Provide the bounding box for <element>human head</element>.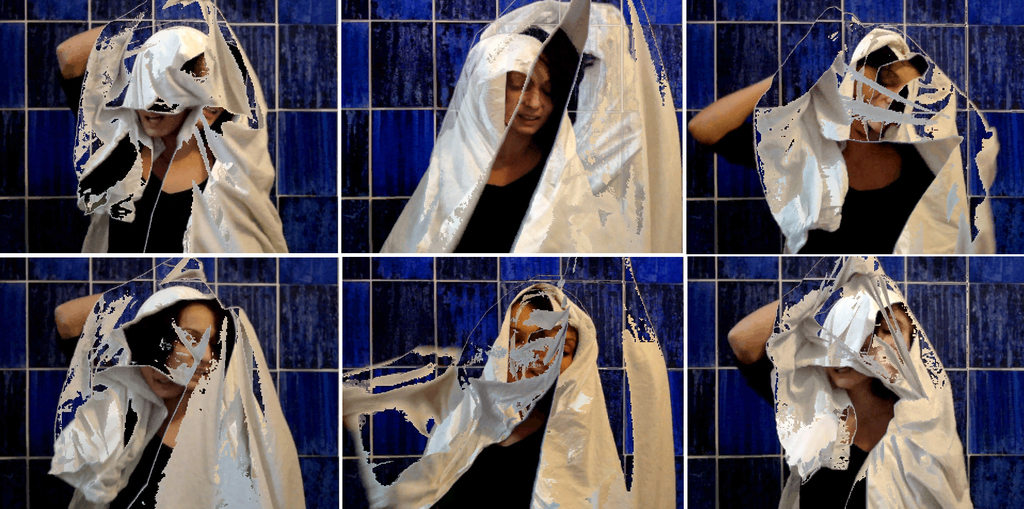
pyautogui.locateOnScreen(559, 324, 581, 371).
